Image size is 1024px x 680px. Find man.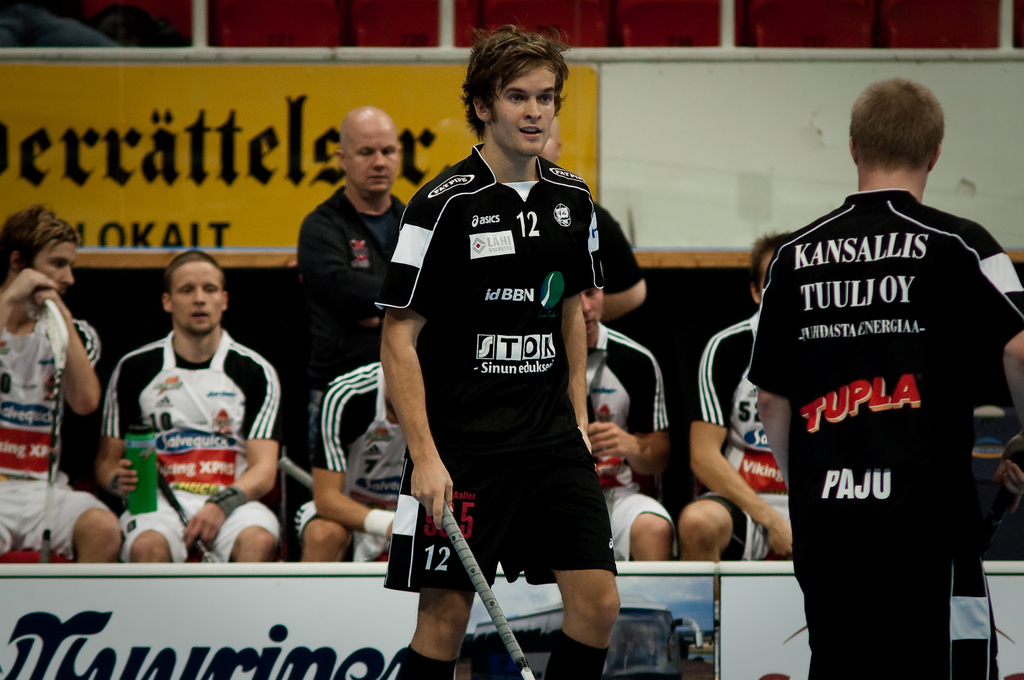
l=581, t=283, r=675, b=562.
